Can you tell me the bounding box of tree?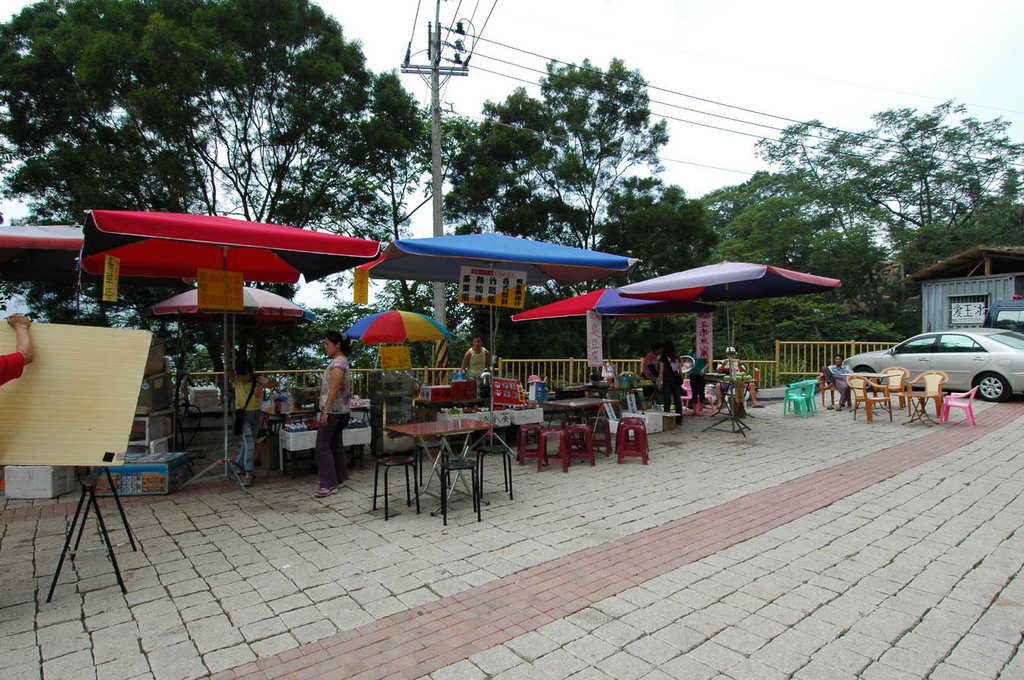
box=[446, 49, 715, 247].
